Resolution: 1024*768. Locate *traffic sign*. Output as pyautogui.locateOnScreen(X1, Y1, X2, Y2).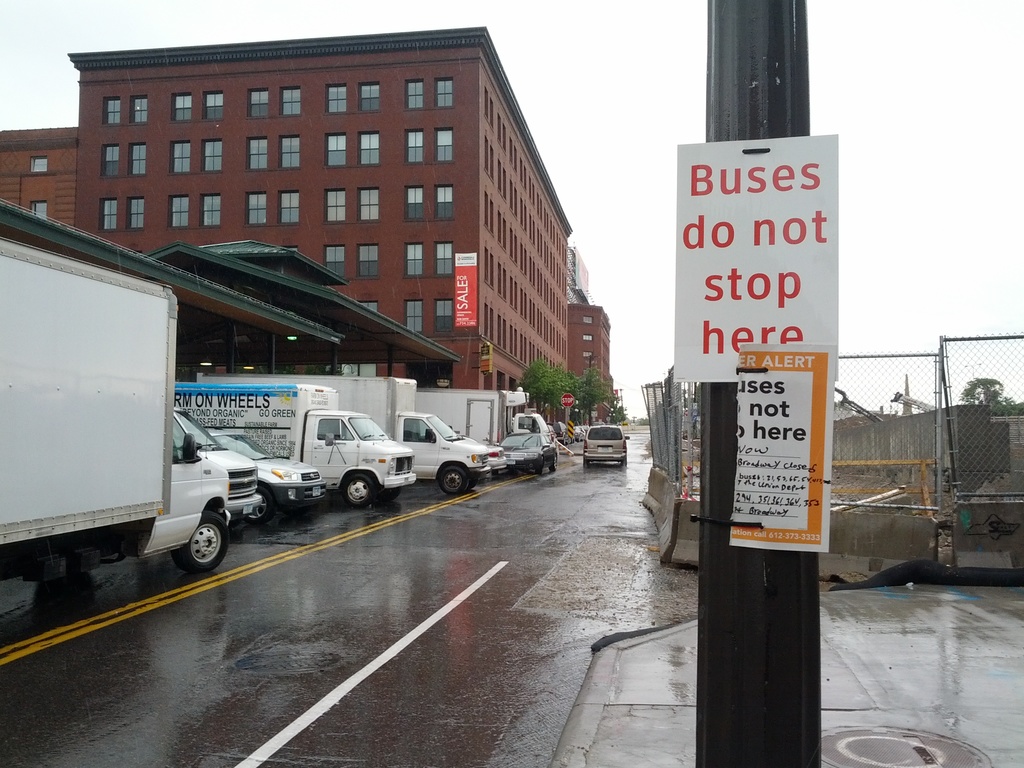
pyautogui.locateOnScreen(669, 136, 842, 386).
